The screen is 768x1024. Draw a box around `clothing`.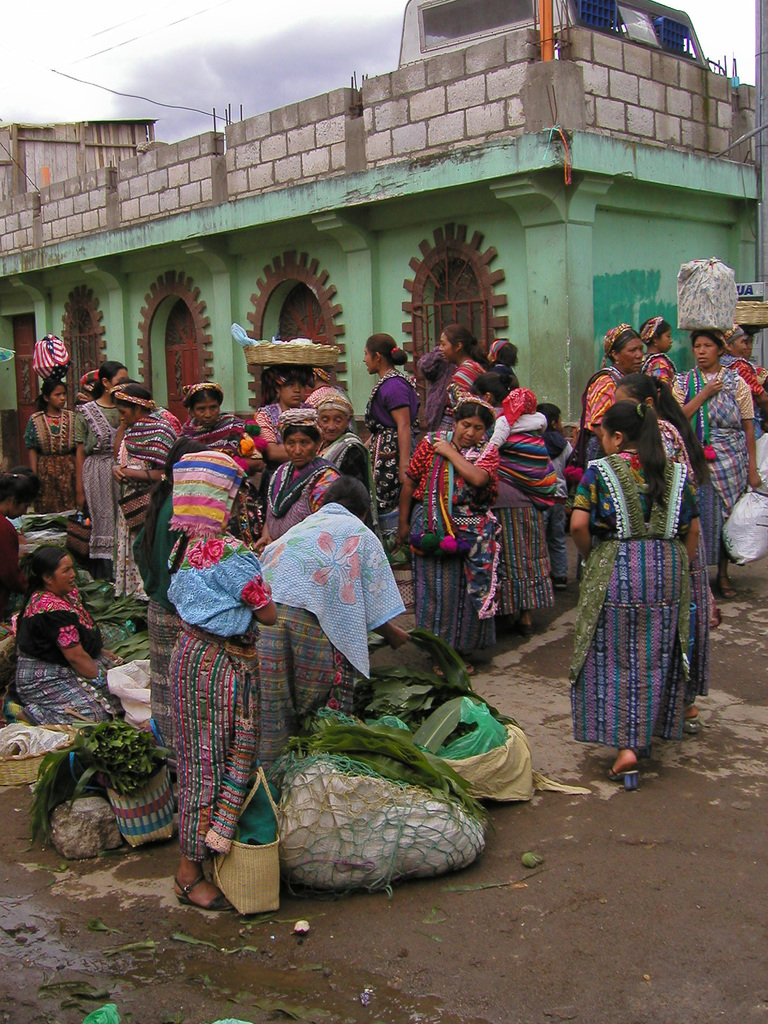
[65,383,128,550].
